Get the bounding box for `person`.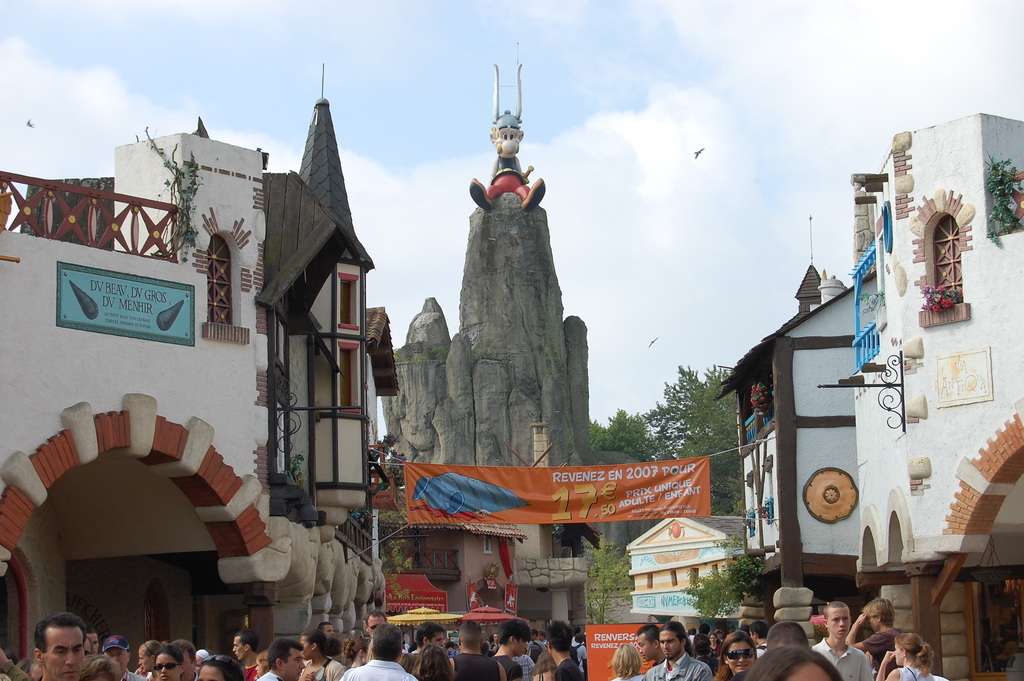
[492, 634, 502, 656].
